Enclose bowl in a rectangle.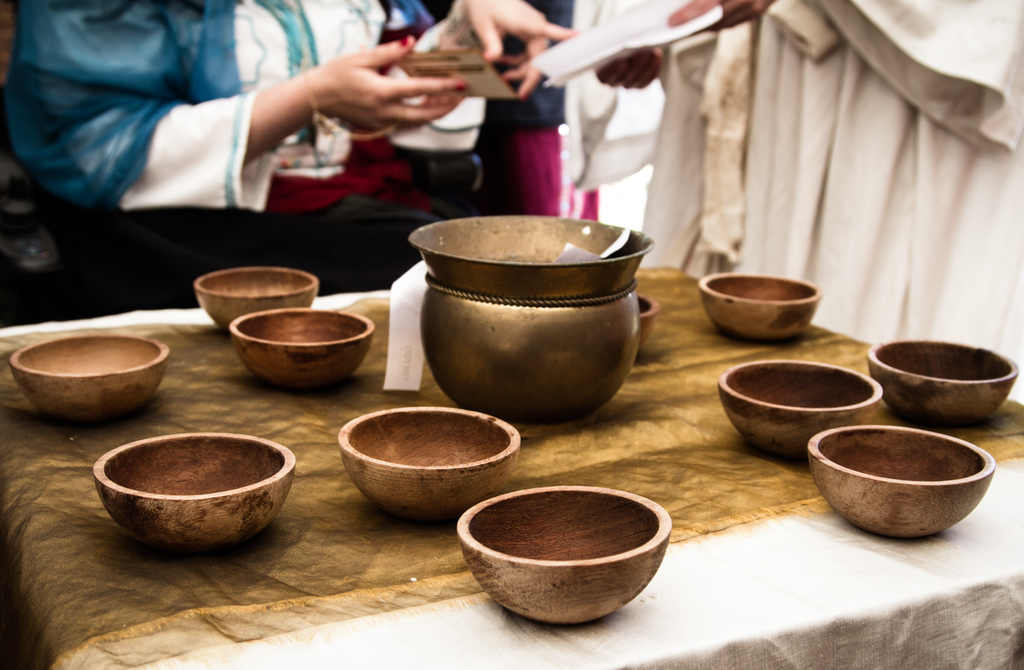
[left=807, top=421, right=995, bottom=537].
